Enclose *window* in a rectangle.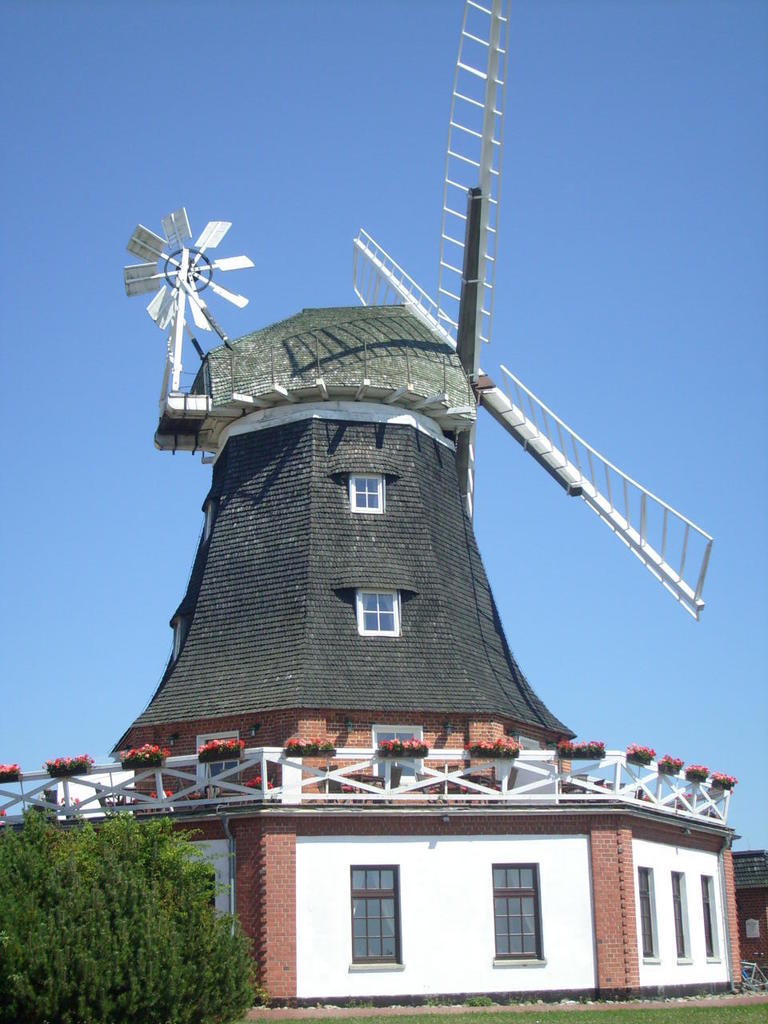
crop(486, 865, 542, 960).
